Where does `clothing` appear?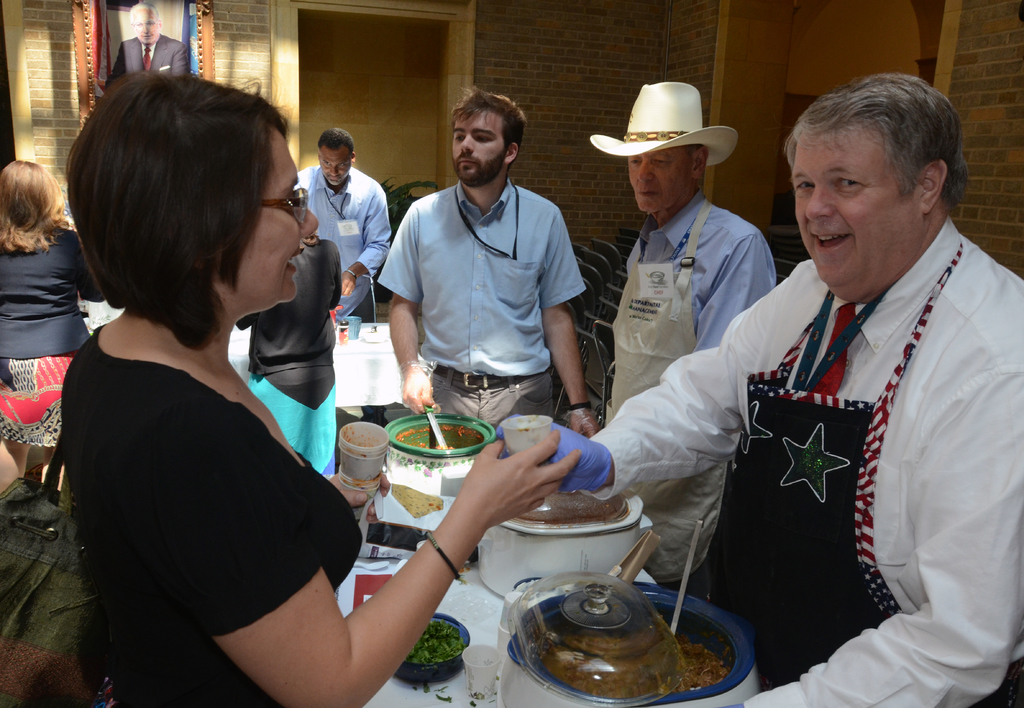
Appears at bbox=[238, 234, 335, 480].
